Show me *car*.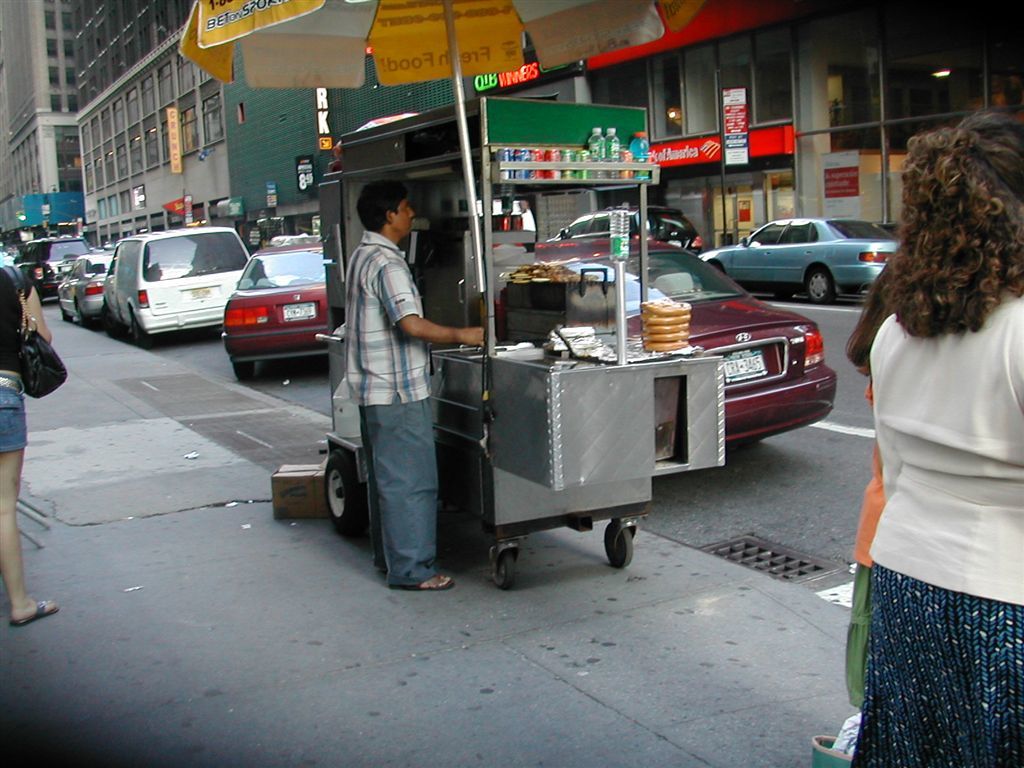
*car* is here: detection(709, 221, 904, 301).
